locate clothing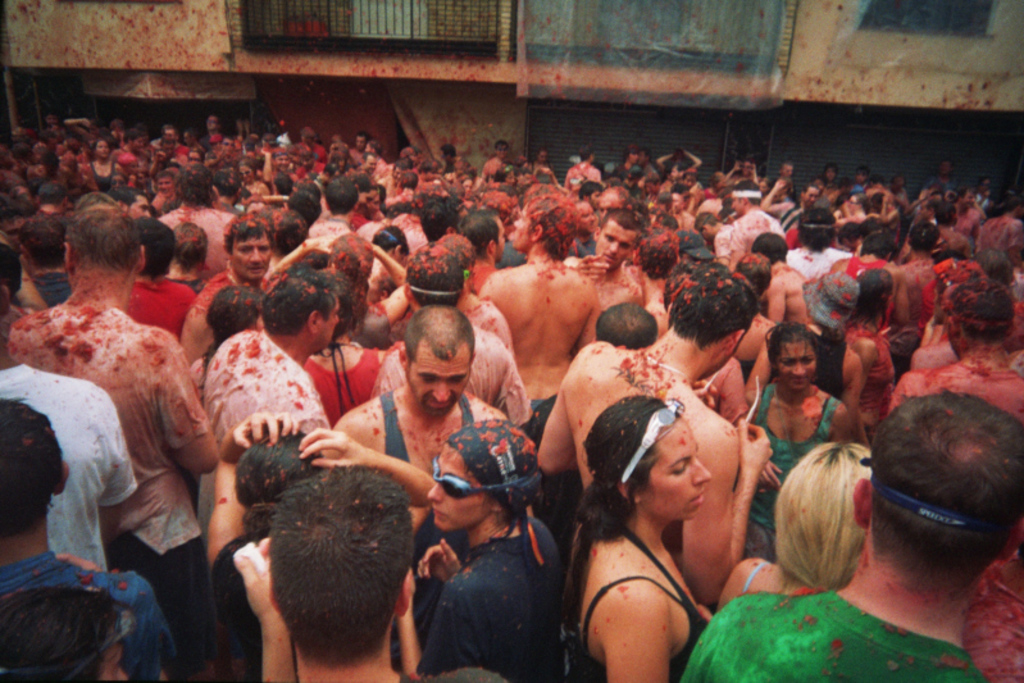
{"left": 0, "top": 552, "right": 173, "bottom": 682}
